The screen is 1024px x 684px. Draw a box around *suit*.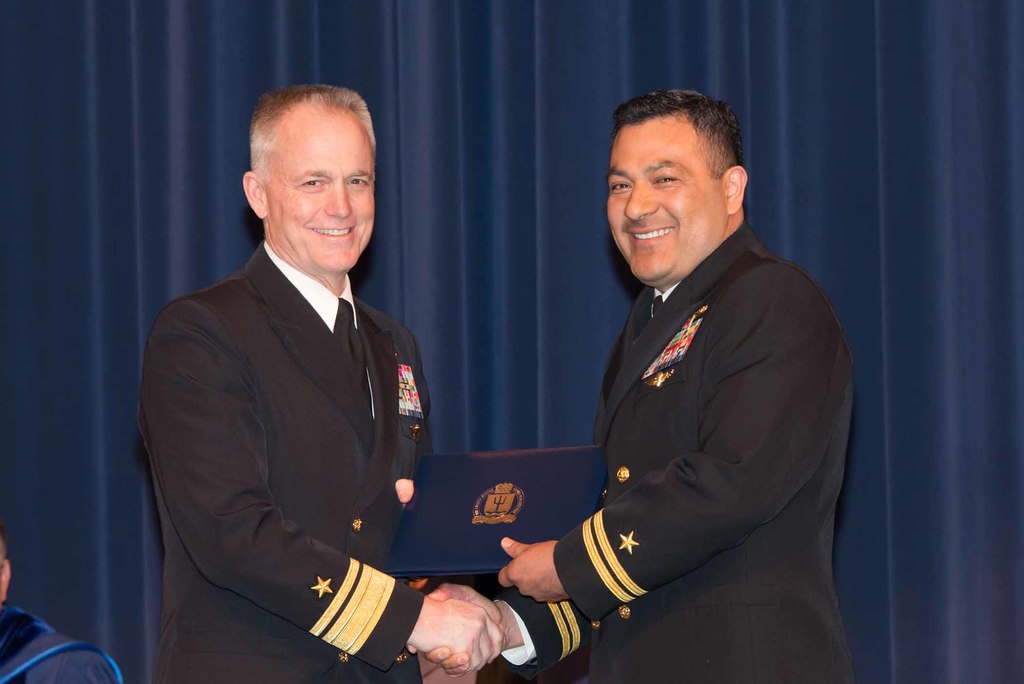
(488,218,856,683).
